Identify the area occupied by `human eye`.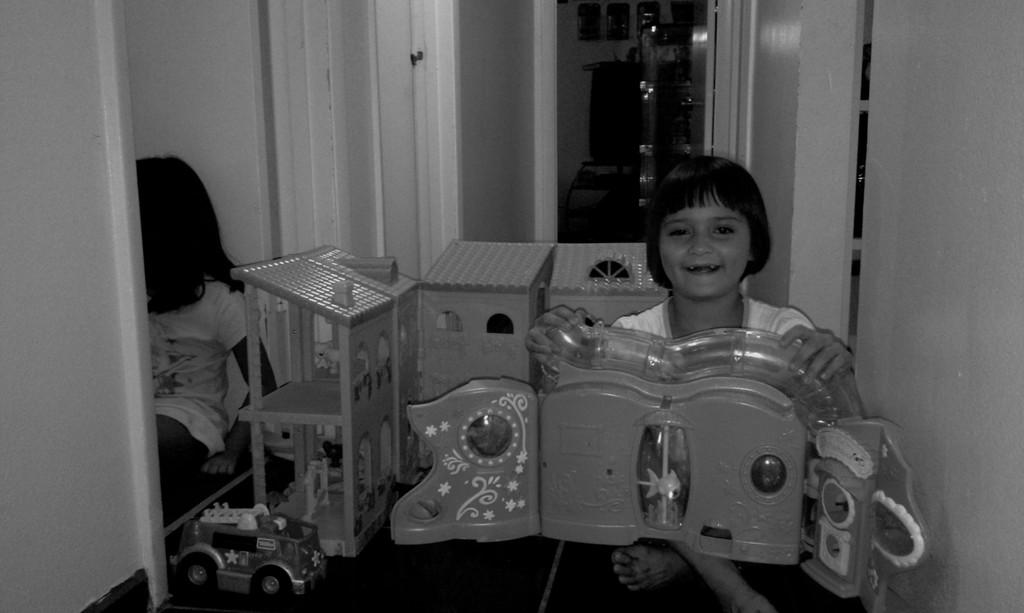
Area: <region>666, 225, 694, 238</region>.
